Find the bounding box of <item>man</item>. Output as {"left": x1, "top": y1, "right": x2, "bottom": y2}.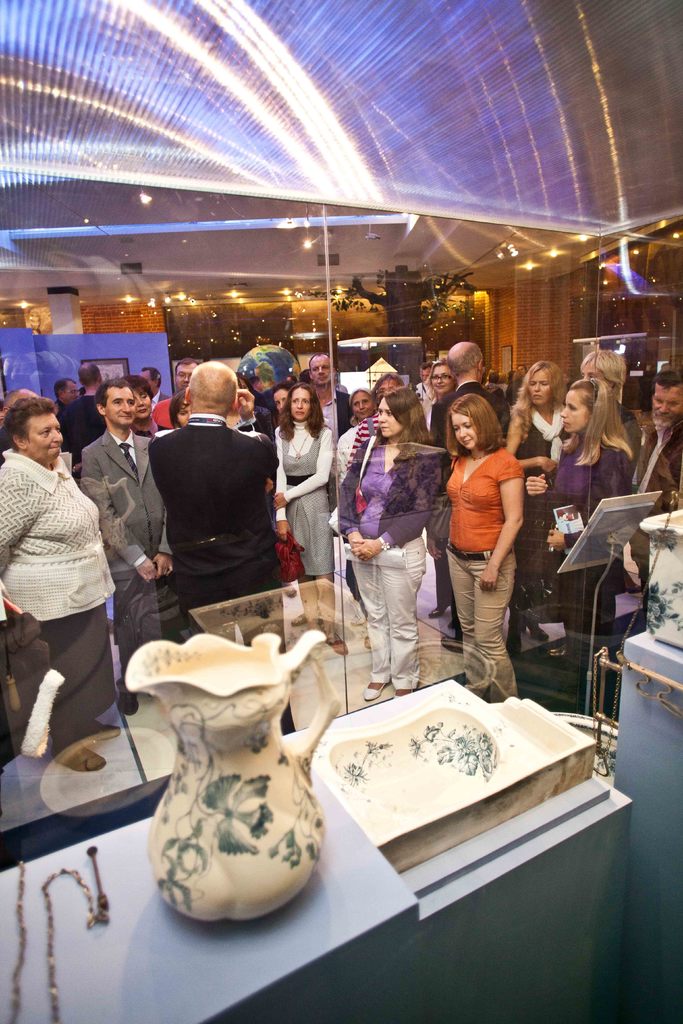
{"left": 431, "top": 340, "right": 514, "bottom": 471}.
